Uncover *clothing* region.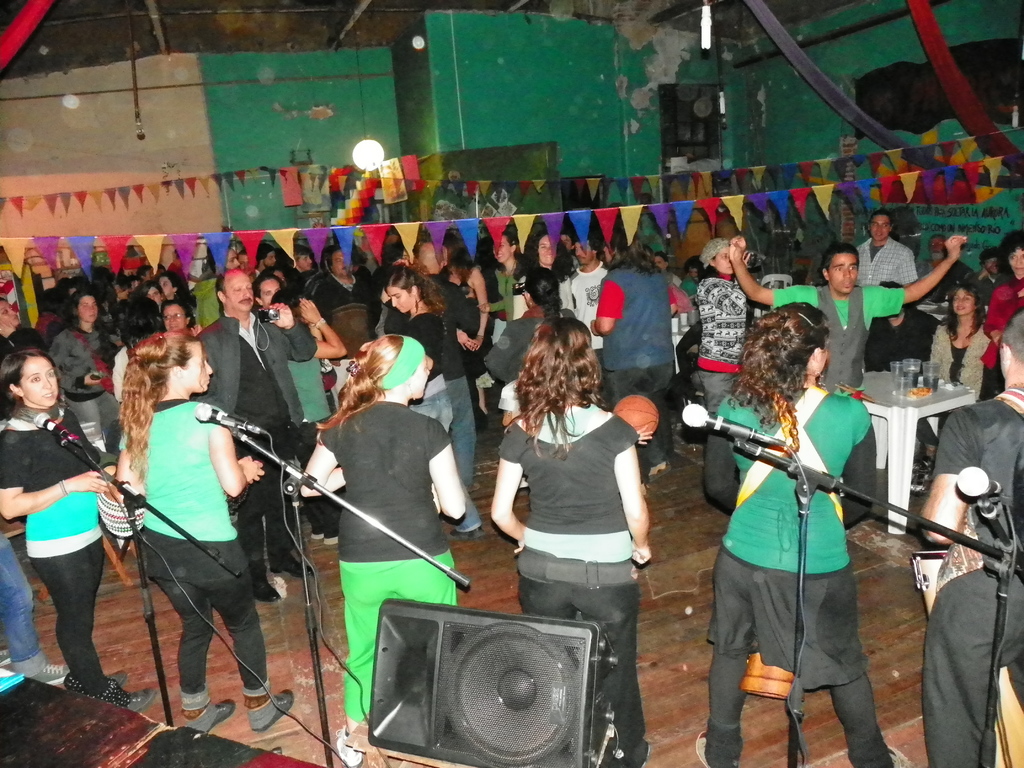
Uncovered: region(204, 314, 337, 595).
